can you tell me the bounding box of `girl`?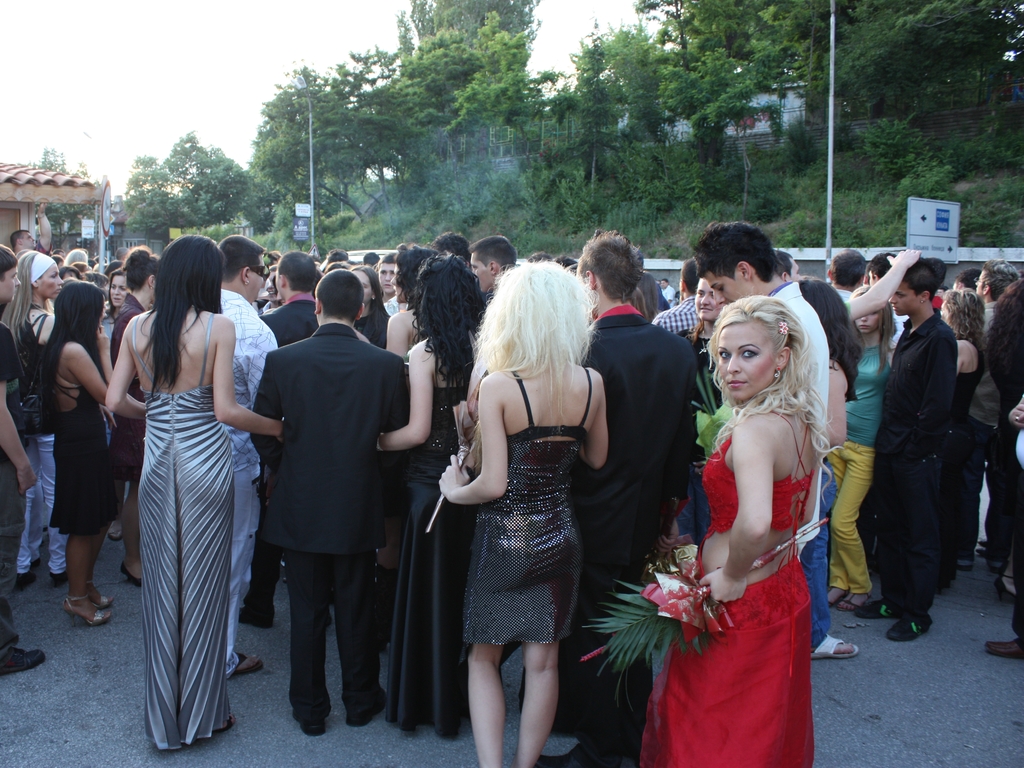
Rect(108, 241, 161, 568).
